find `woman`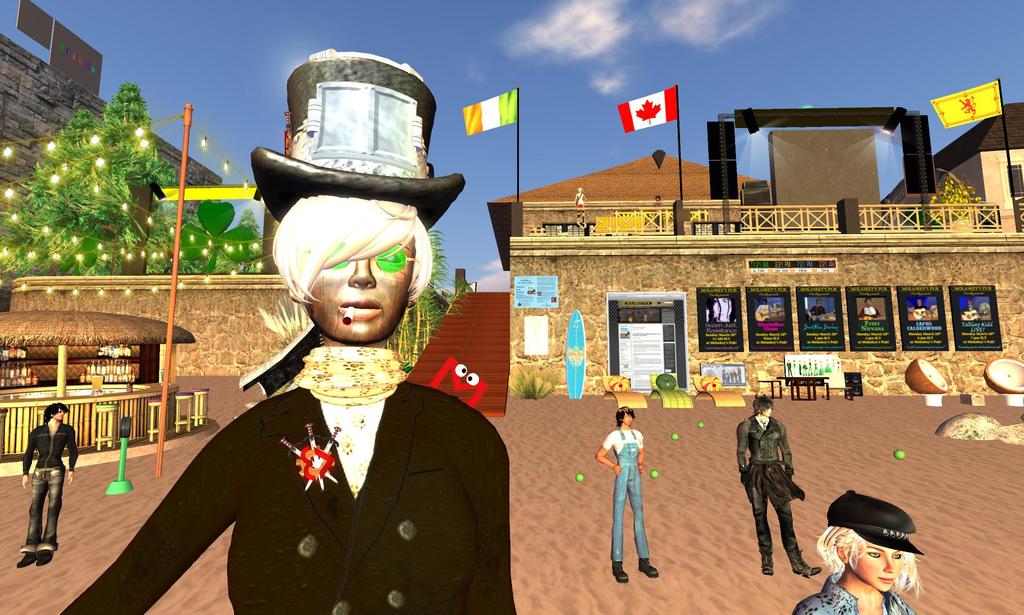
rect(590, 399, 664, 584)
